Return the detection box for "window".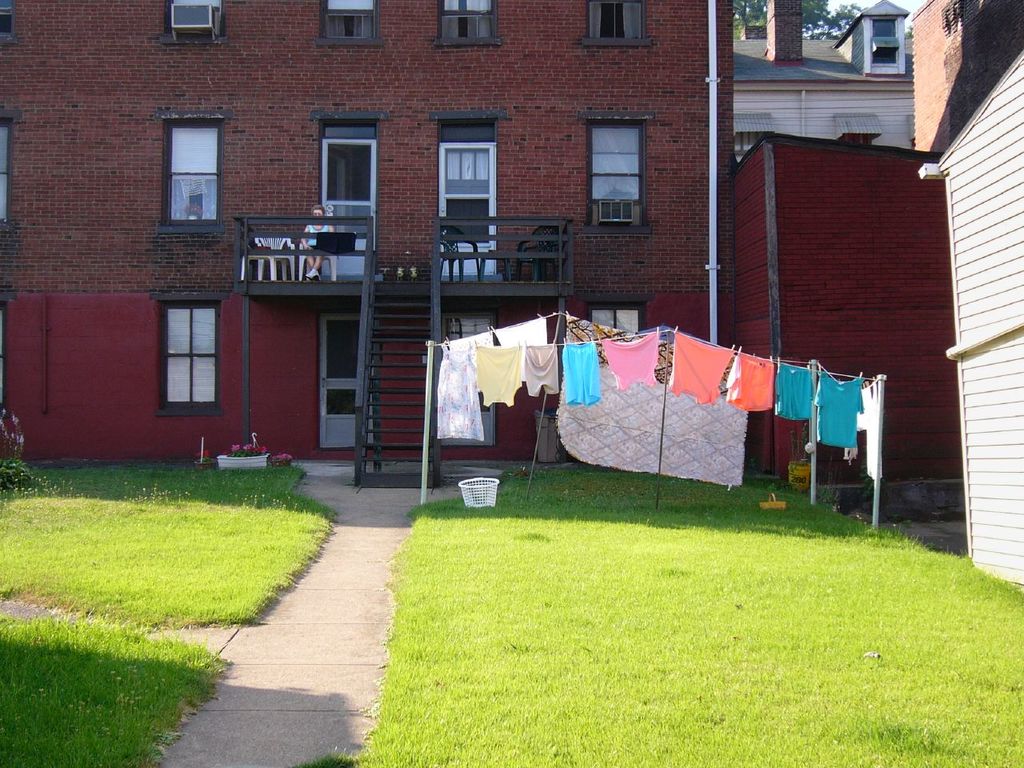
(441,0,494,38).
